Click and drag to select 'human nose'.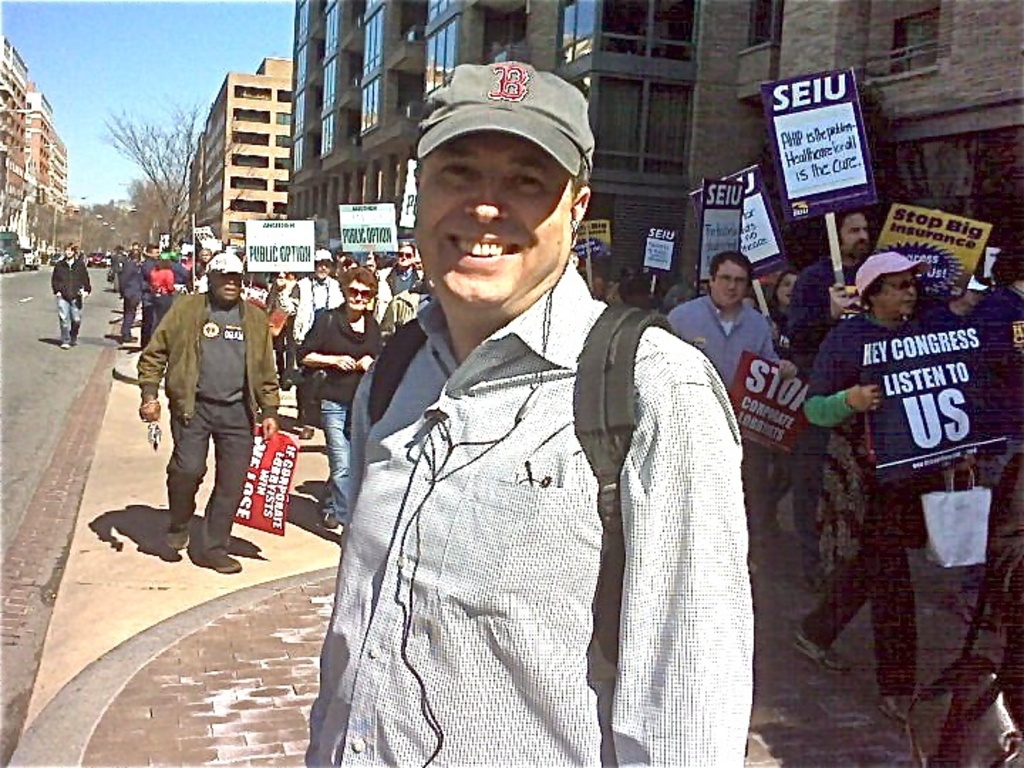
Selection: x1=356, y1=292, x2=364, y2=302.
